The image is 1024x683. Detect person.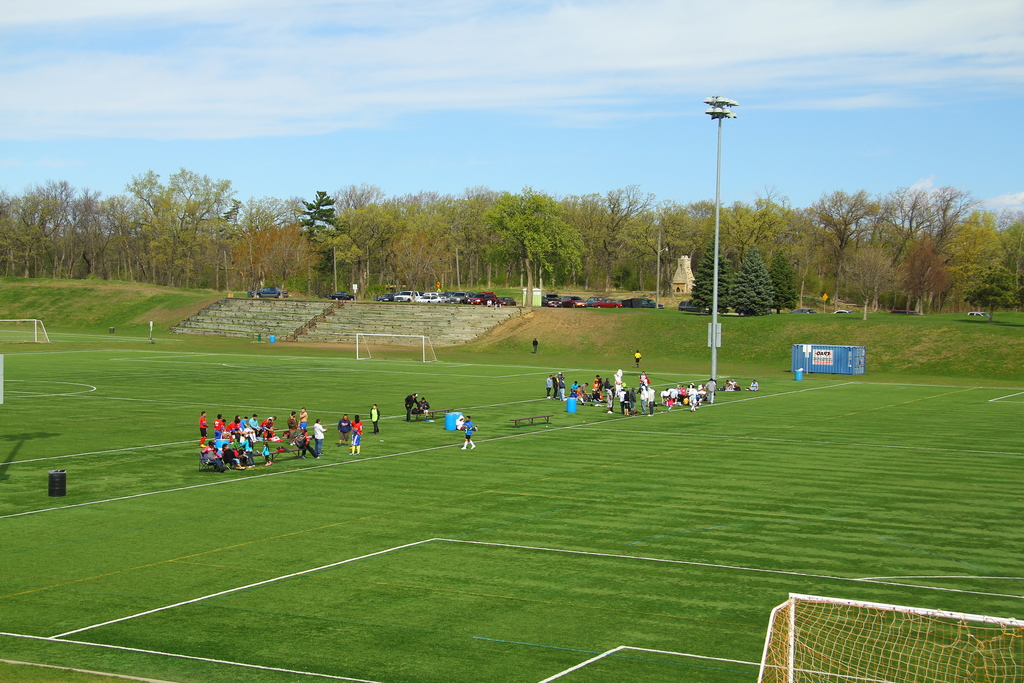
Detection: 406 395 420 424.
